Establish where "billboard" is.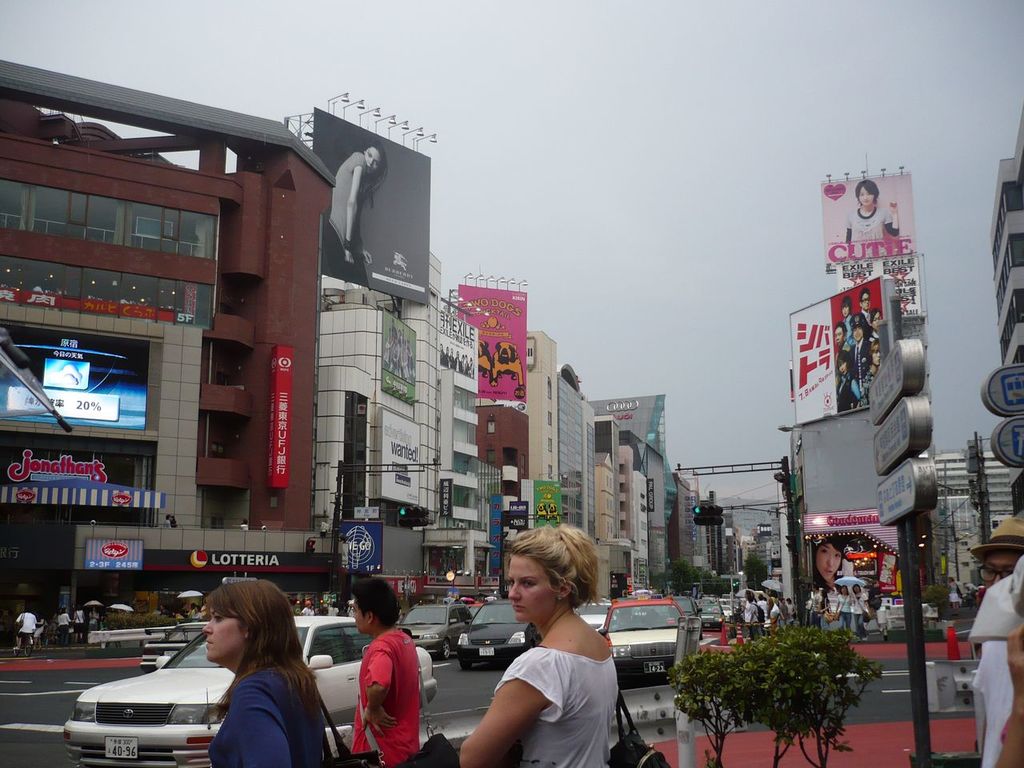
Established at box(822, 170, 915, 262).
